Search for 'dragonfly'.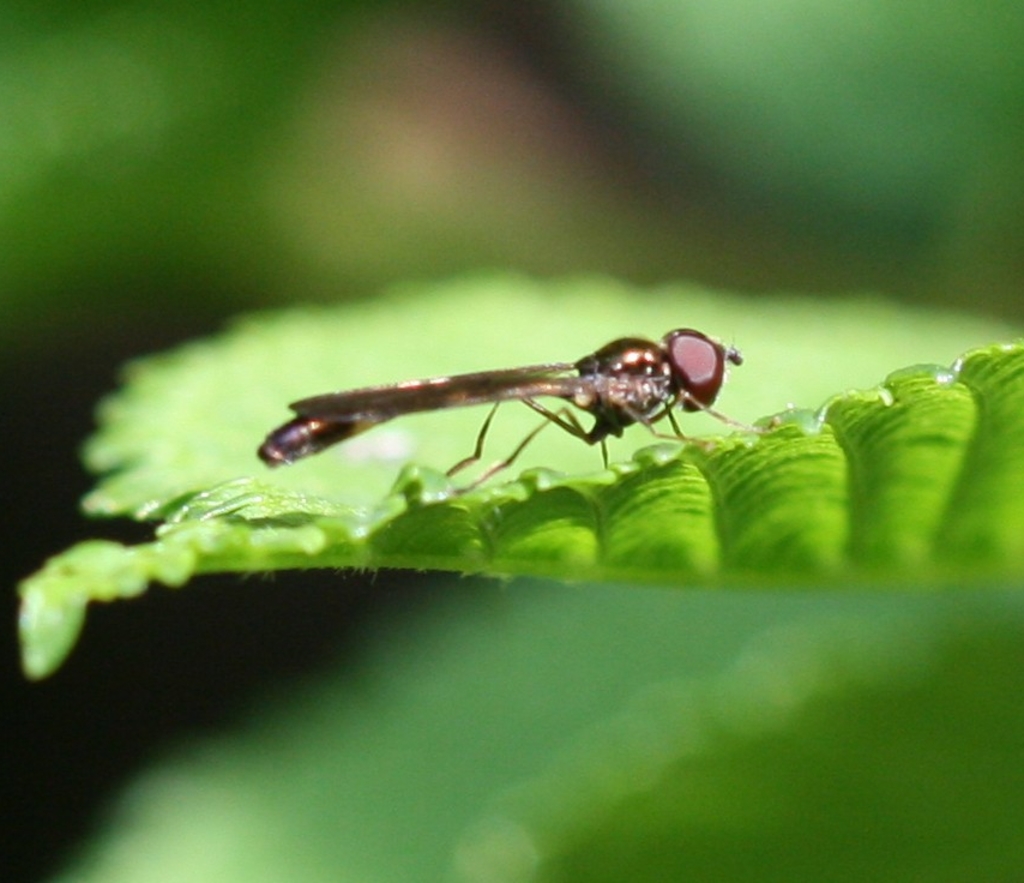
Found at bbox=[257, 323, 794, 493].
